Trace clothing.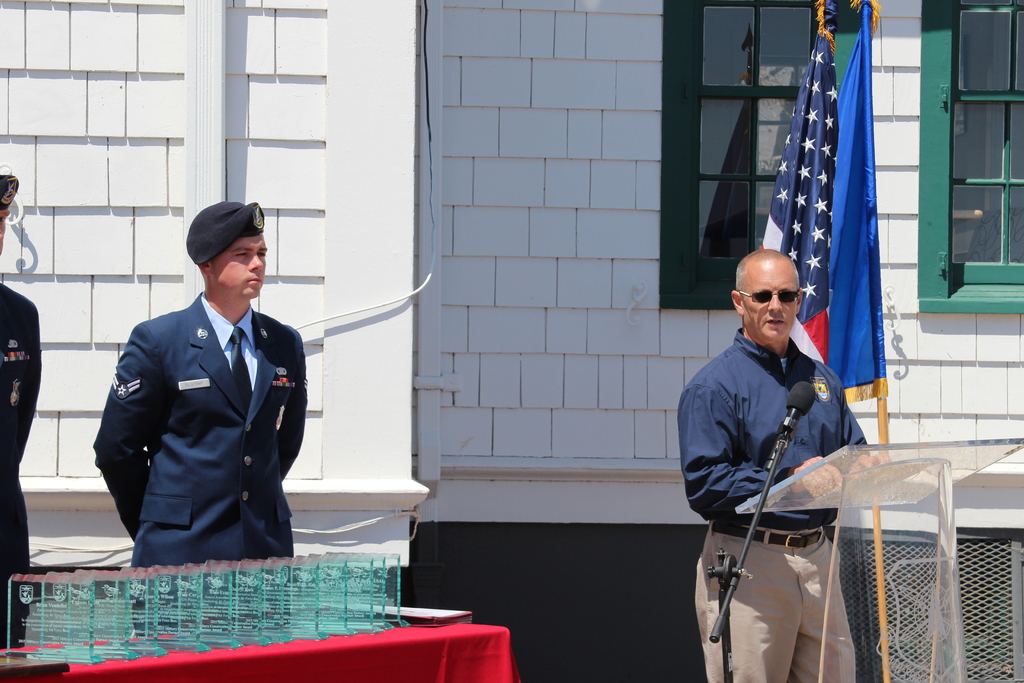
Traced to rect(98, 268, 316, 580).
